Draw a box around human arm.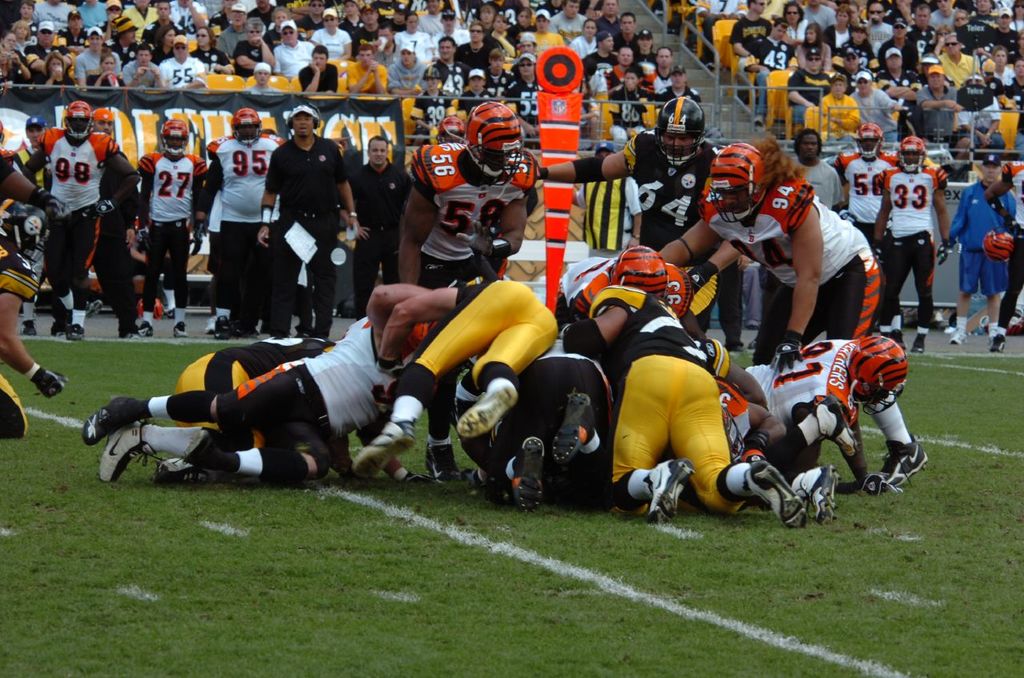
(334, 148, 360, 235).
